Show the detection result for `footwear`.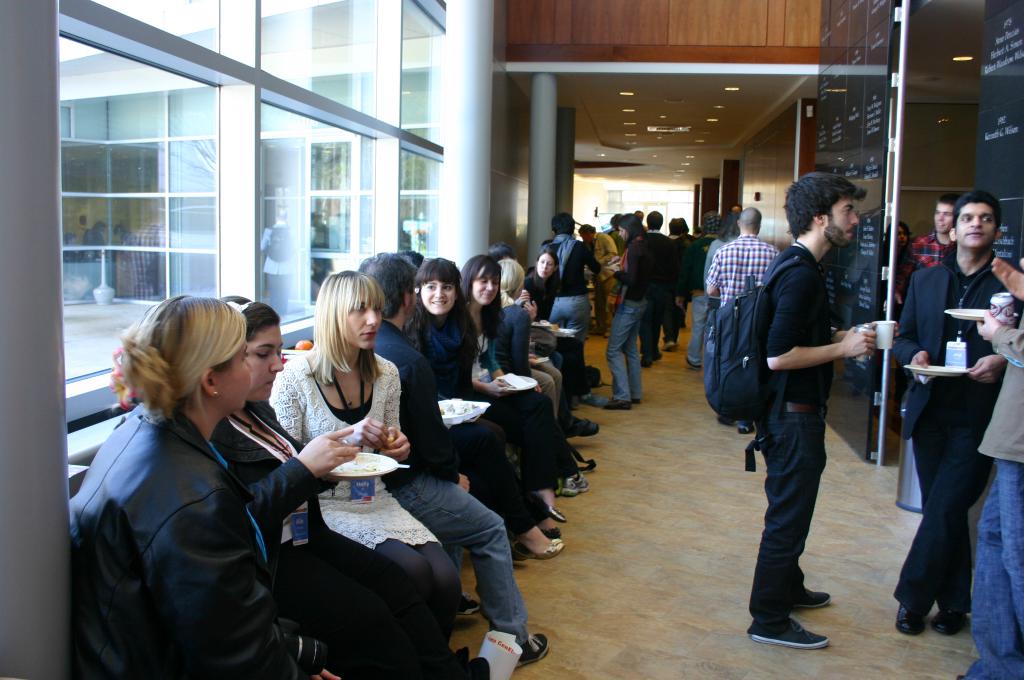
(796,584,831,608).
